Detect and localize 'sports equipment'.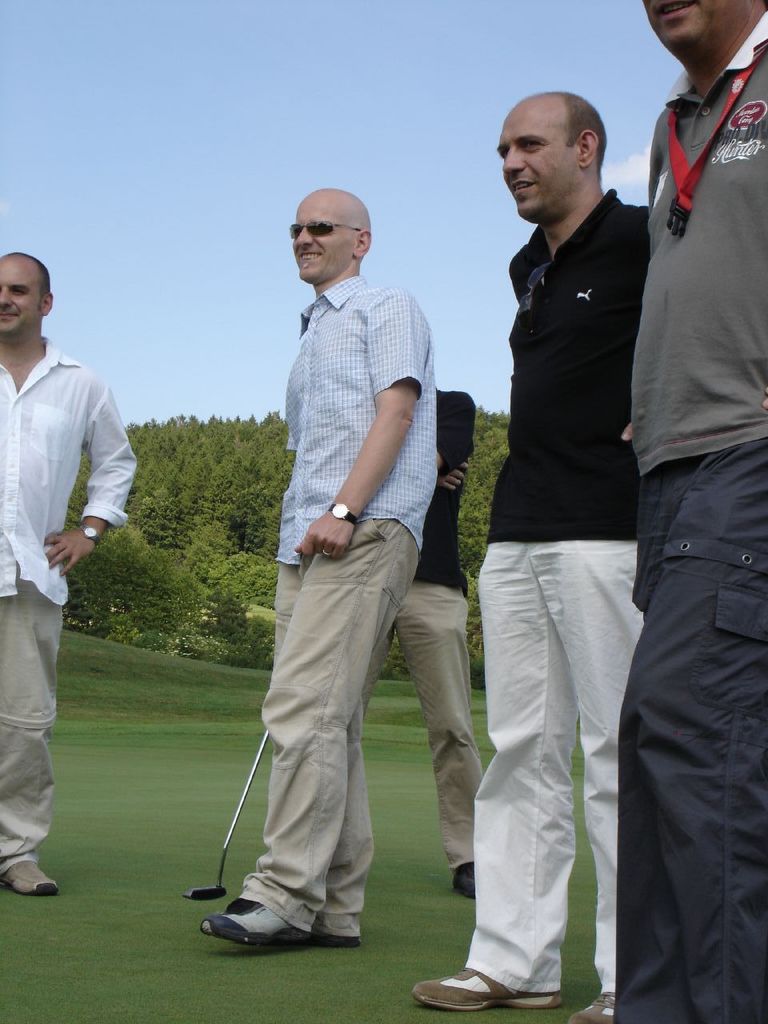
Localized at <region>177, 735, 270, 902</region>.
